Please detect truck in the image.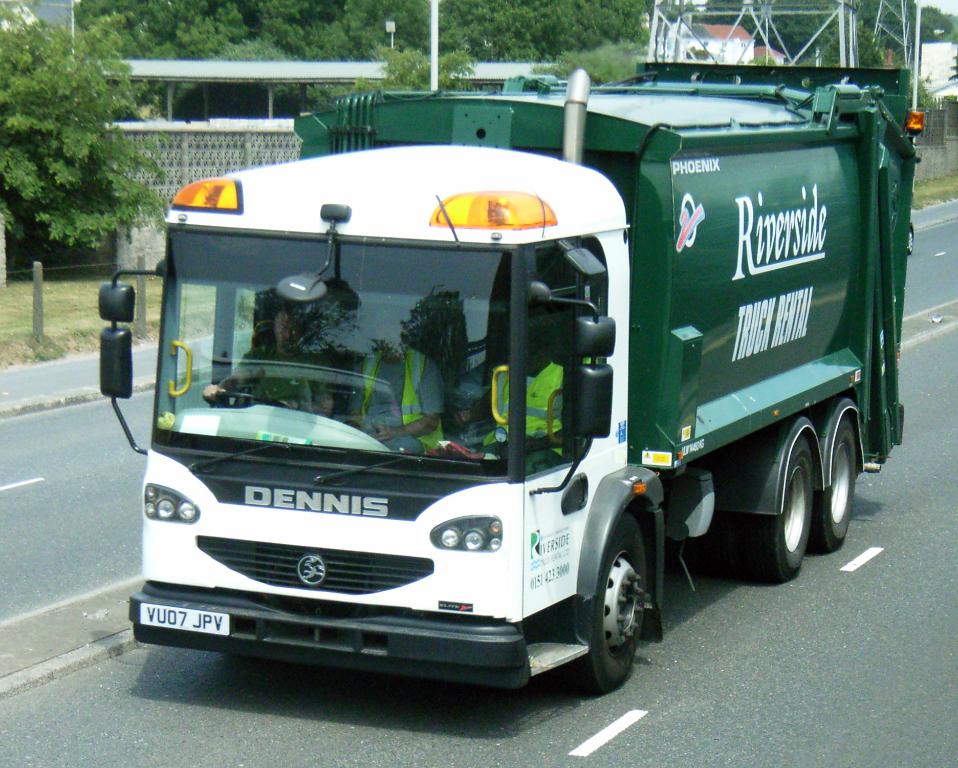
(110, 79, 907, 713).
